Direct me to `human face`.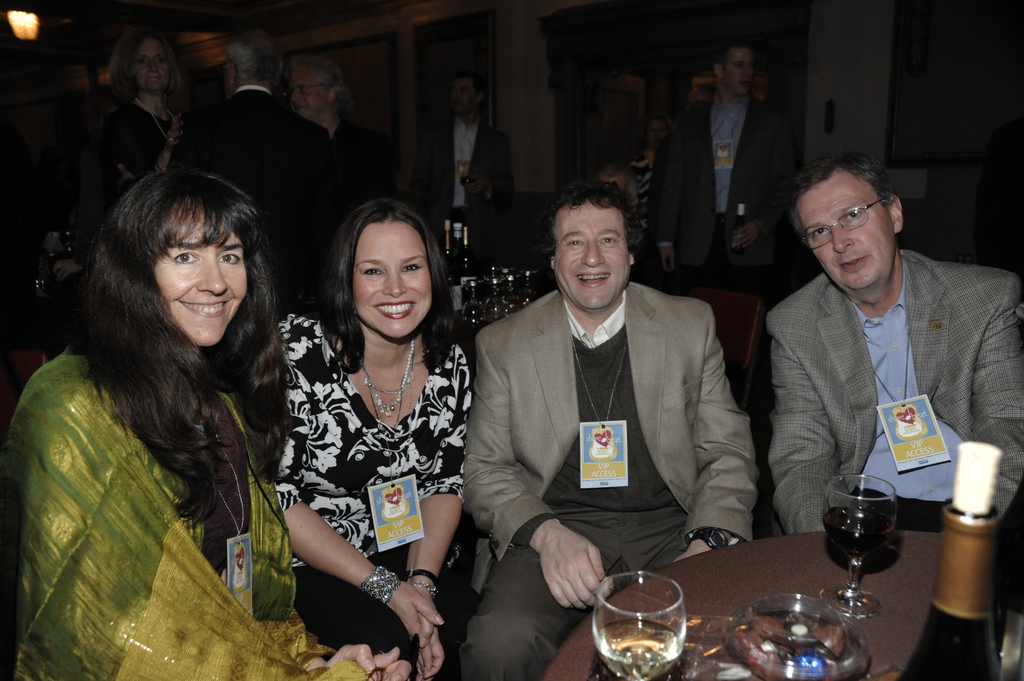
Direction: box=[728, 50, 755, 95].
